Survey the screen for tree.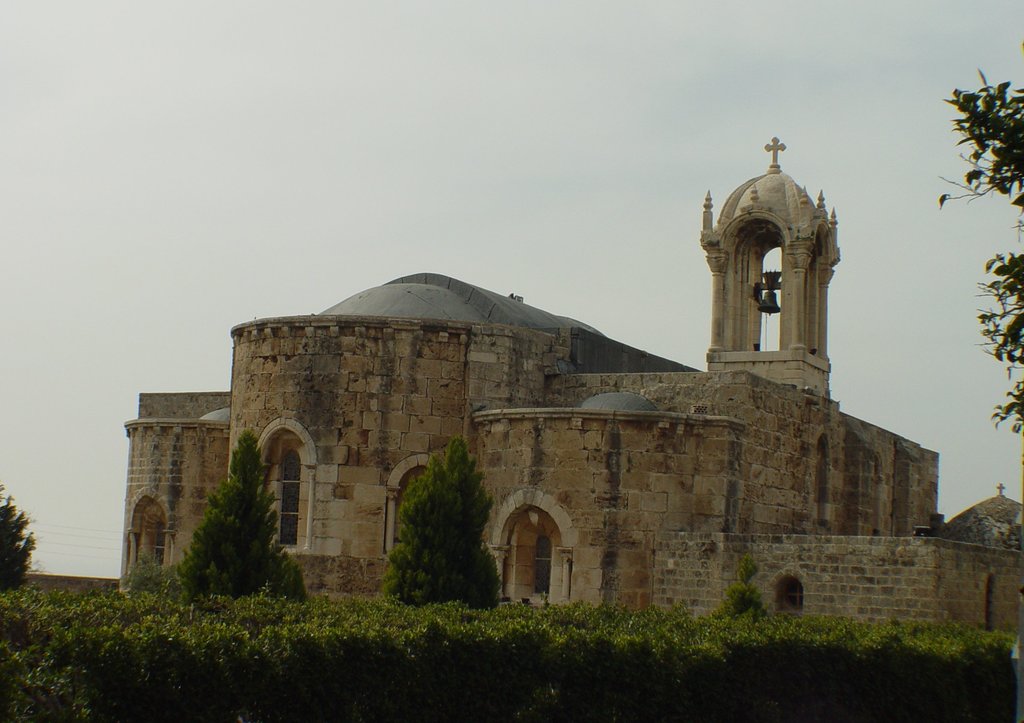
Survey found: box(163, 431, 316, 614).
